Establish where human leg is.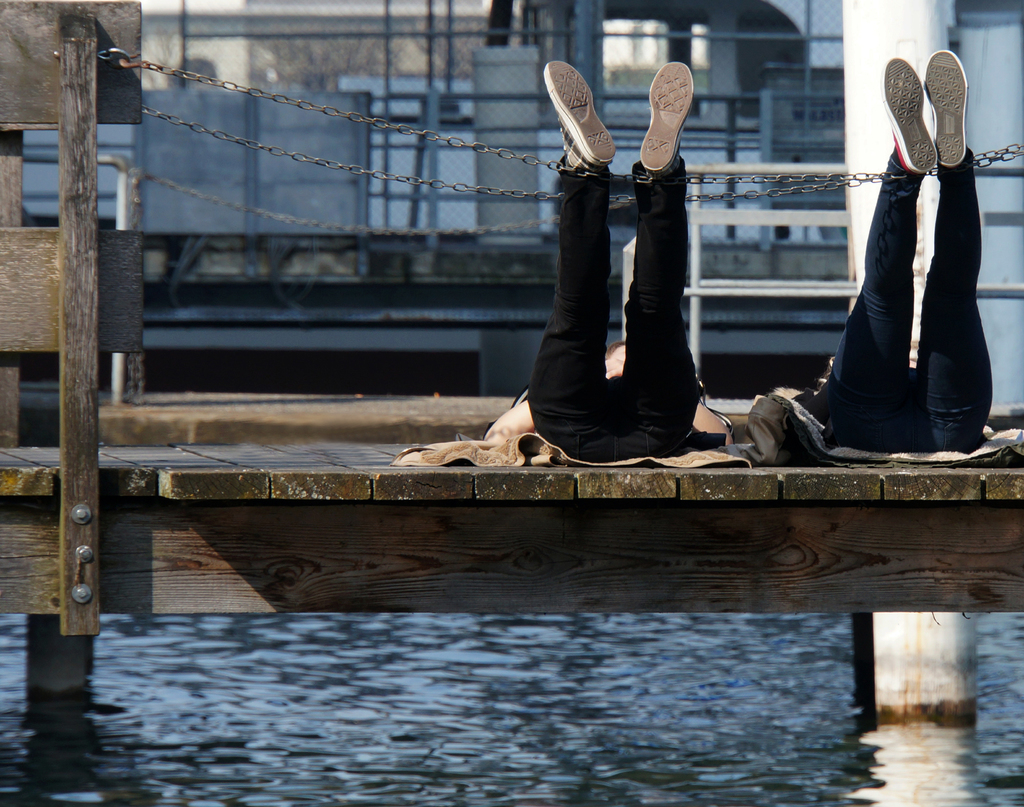
Established at l=904, t=48, r=995, b=458.
